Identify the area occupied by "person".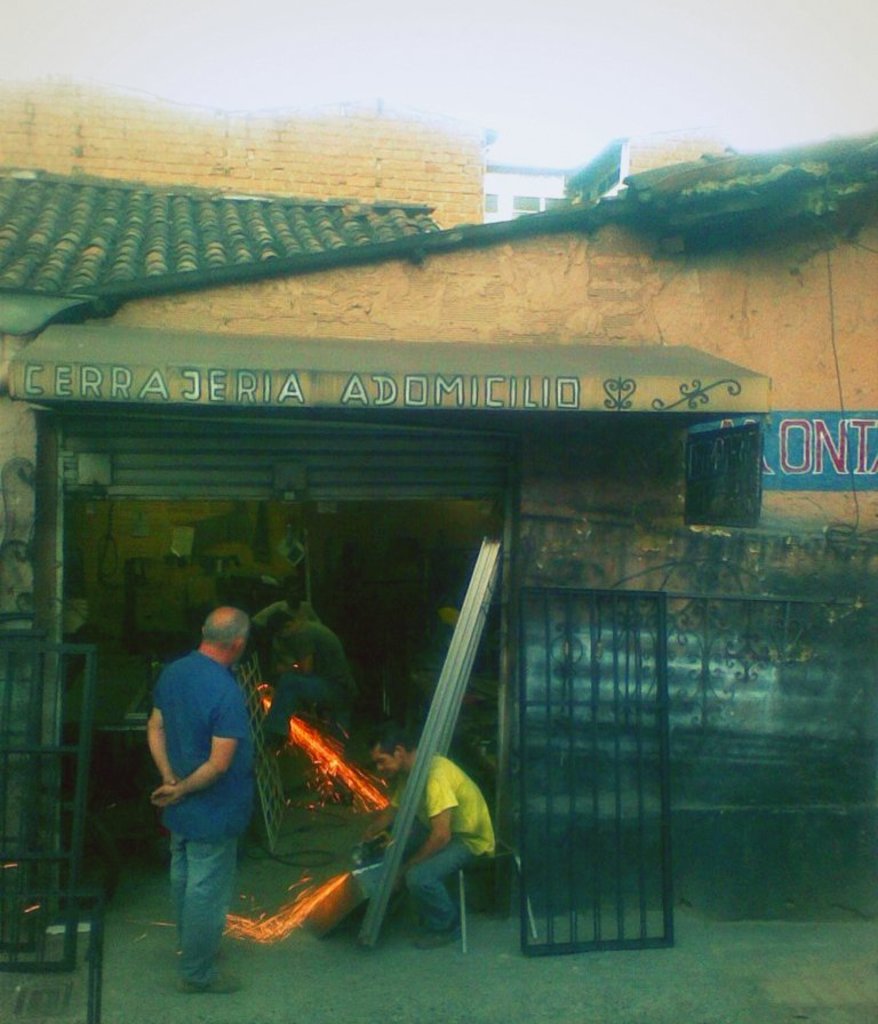
Area: left=263, top=610, right=356, bottom=744.
